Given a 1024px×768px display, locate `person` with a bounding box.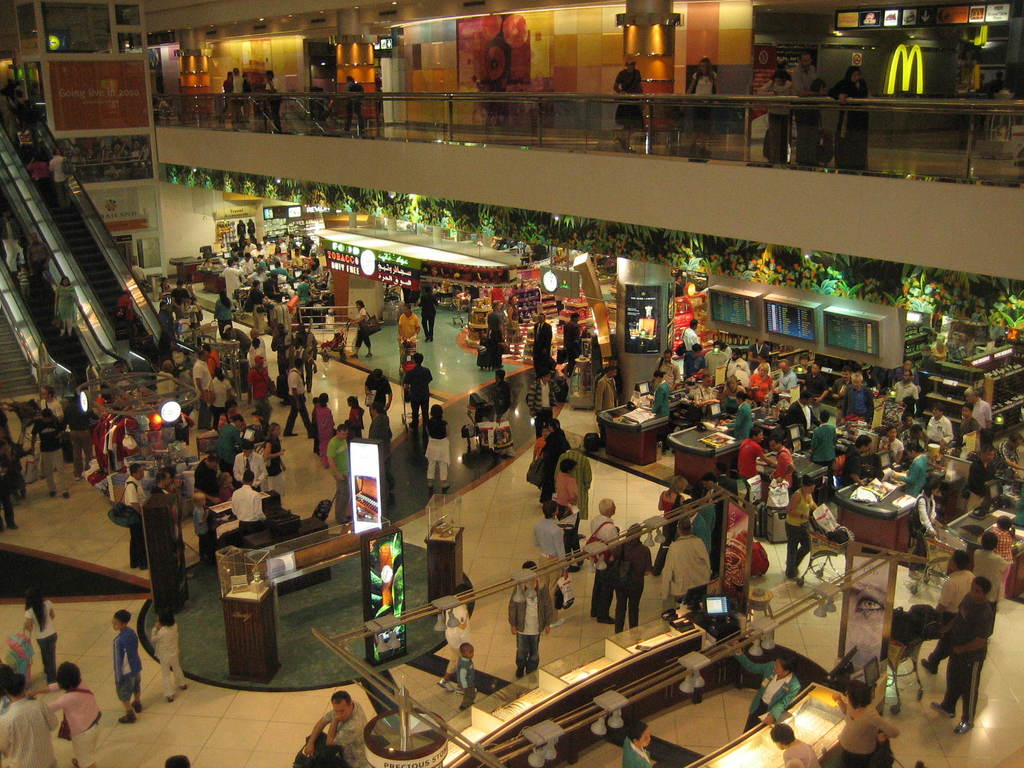
Located: bbox(739, 423, 779, 506).
